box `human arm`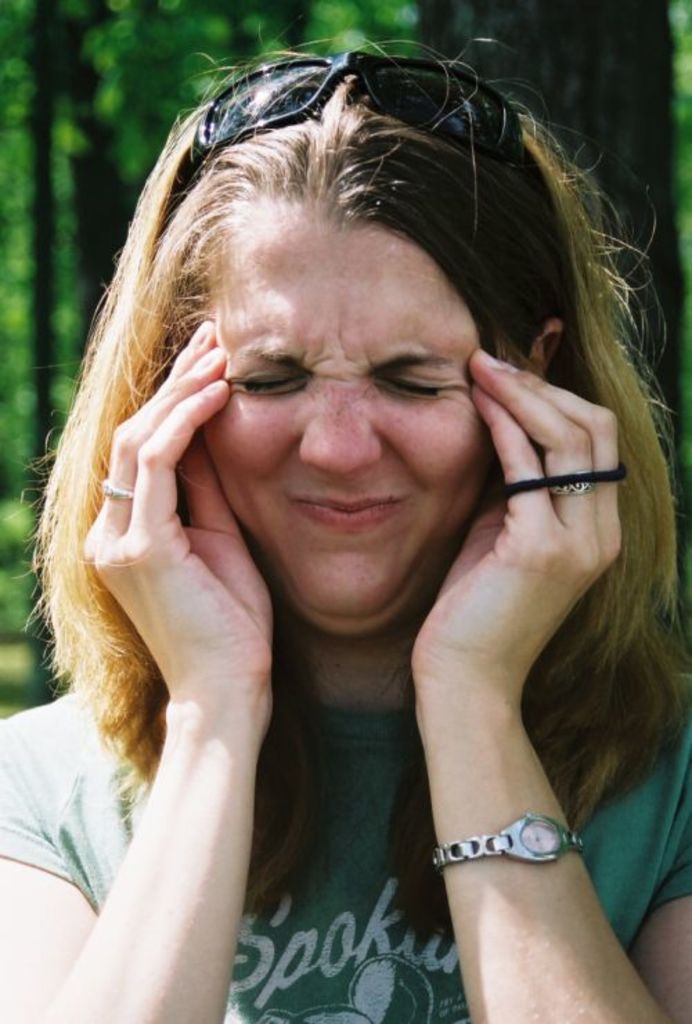
select_region(296, 311, 670, 1023)
